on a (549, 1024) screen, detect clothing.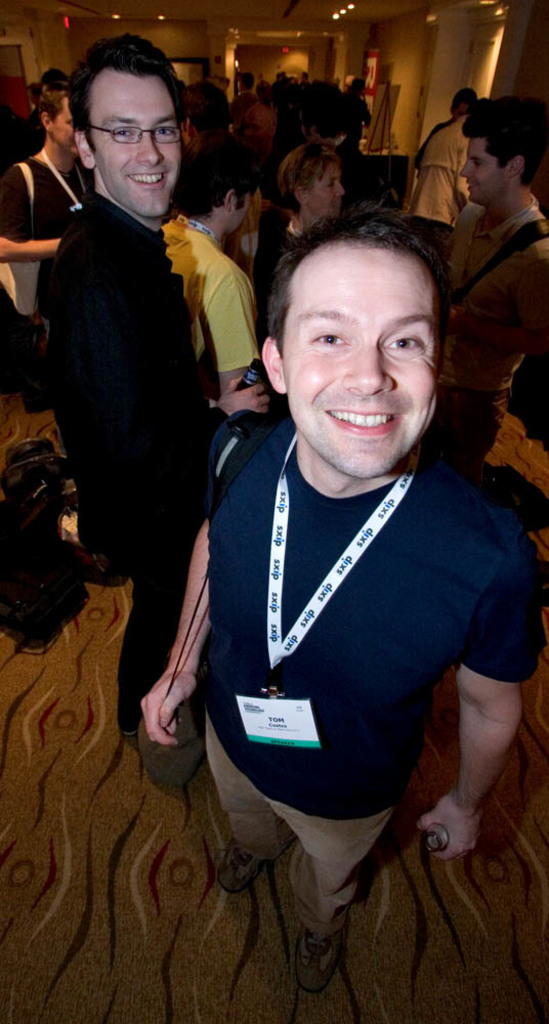
region(398, 114, 471, 252).
